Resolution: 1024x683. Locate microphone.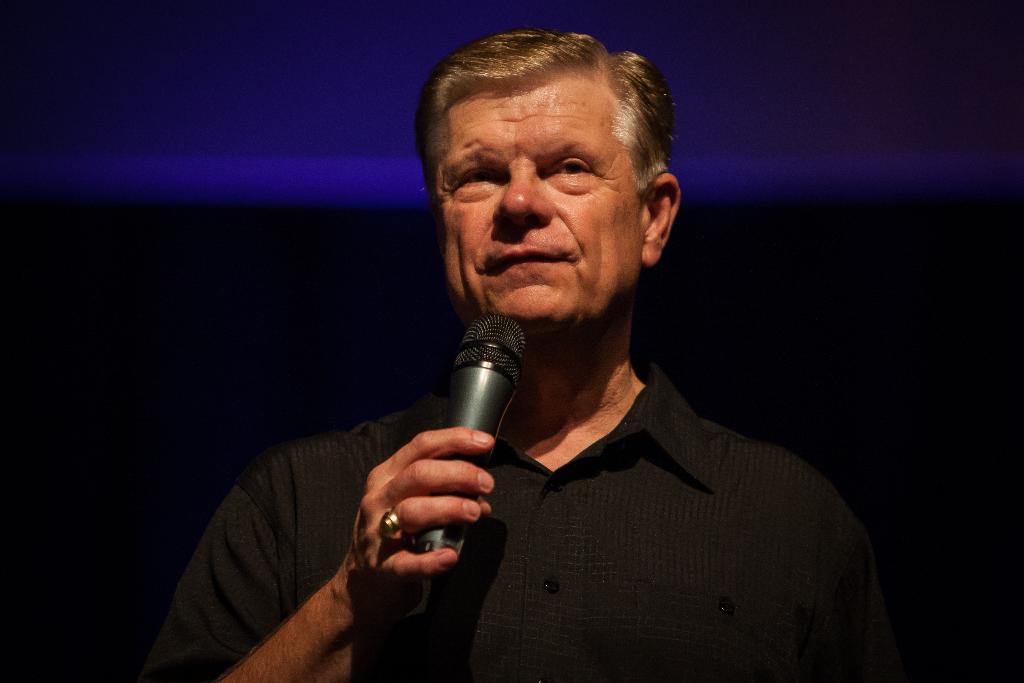
BBox(413, 309, 527, 555).
